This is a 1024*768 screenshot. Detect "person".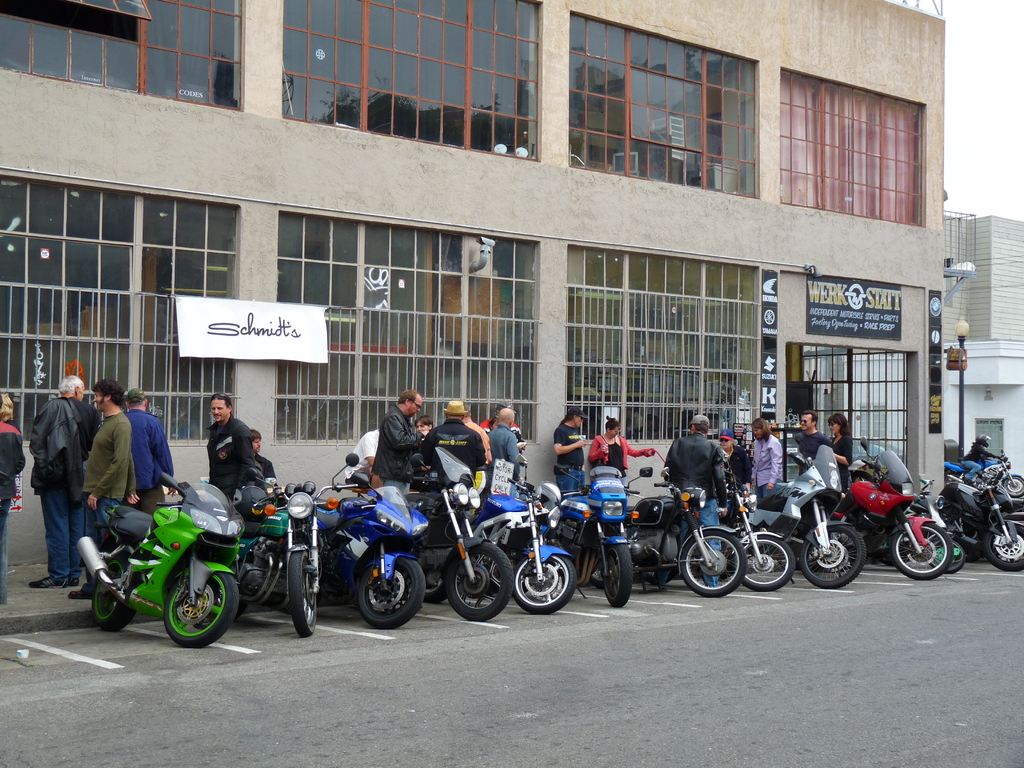
bbox=[68, 378, 140, 600].
